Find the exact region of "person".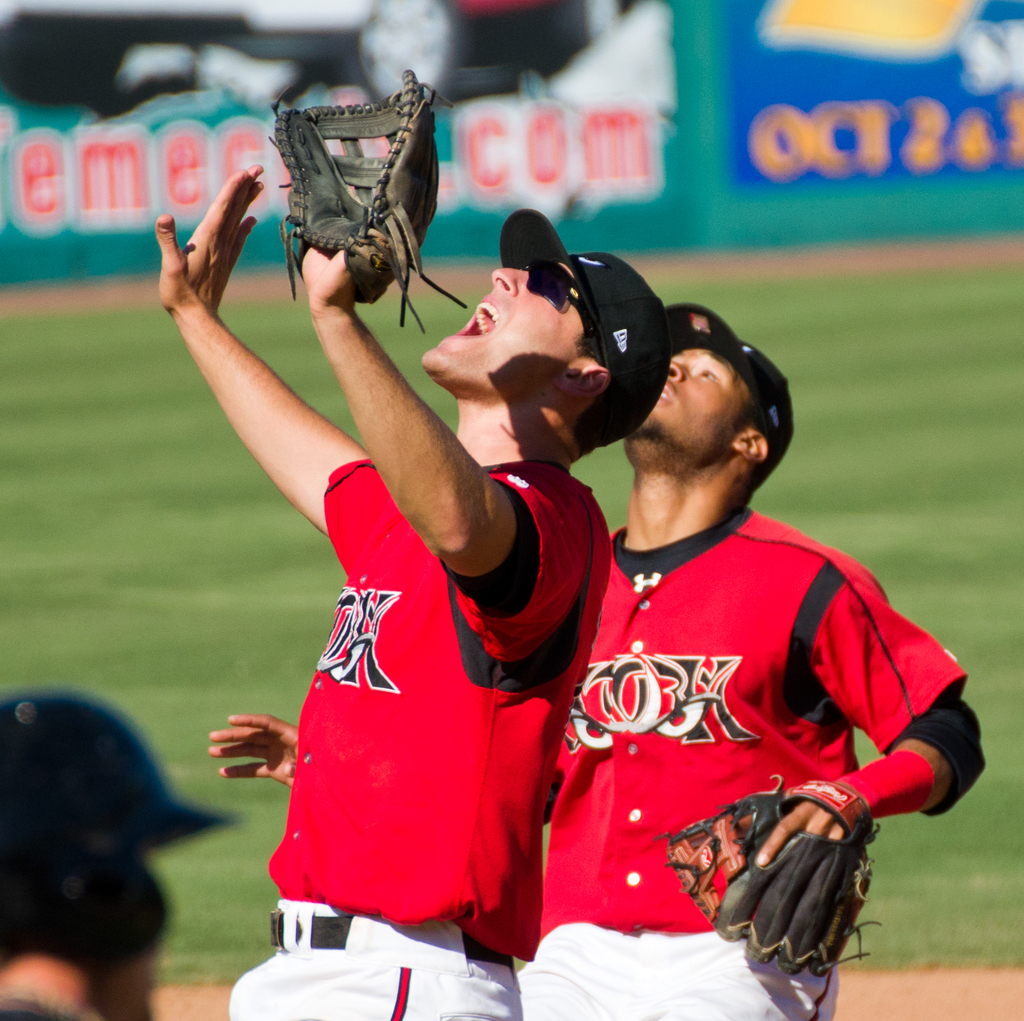
Exact region: 159, 163, 671, 1020.
